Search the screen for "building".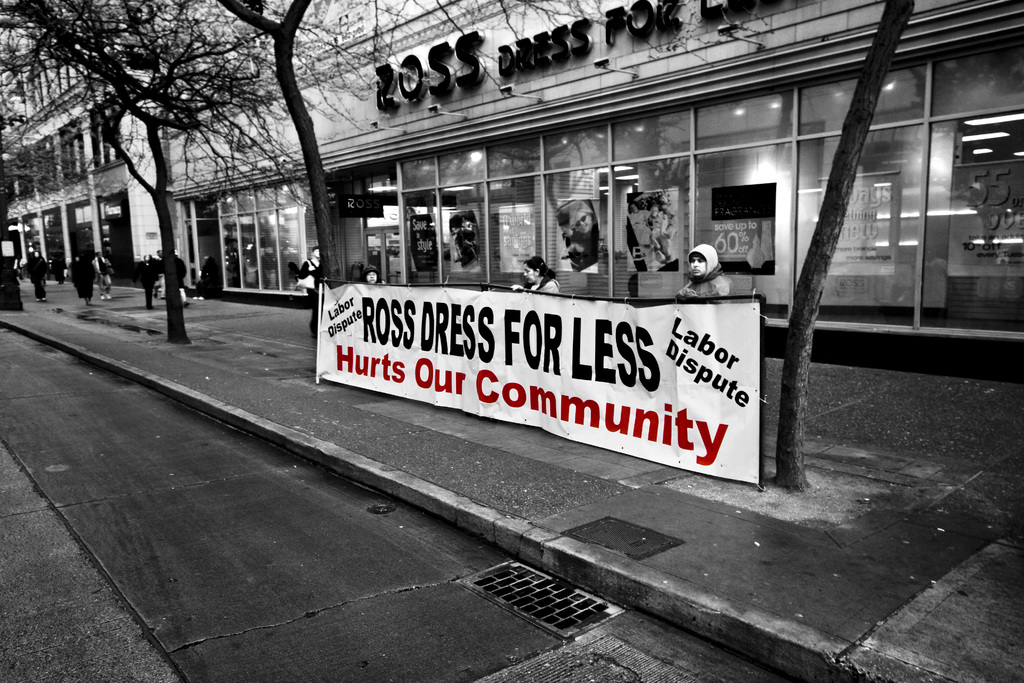
Found at pyautogui.locateOnScreen(0, 0, 1023, 381).
